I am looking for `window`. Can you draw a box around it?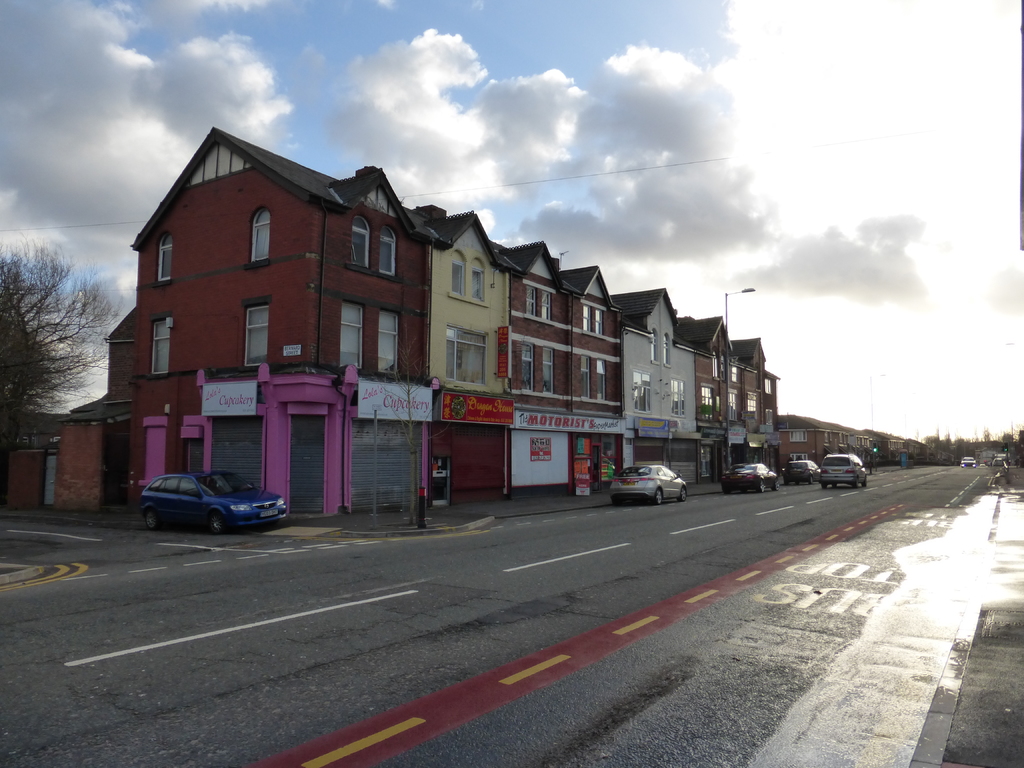
Sure, the bounding box is <box>149,472,199,497</box>.
